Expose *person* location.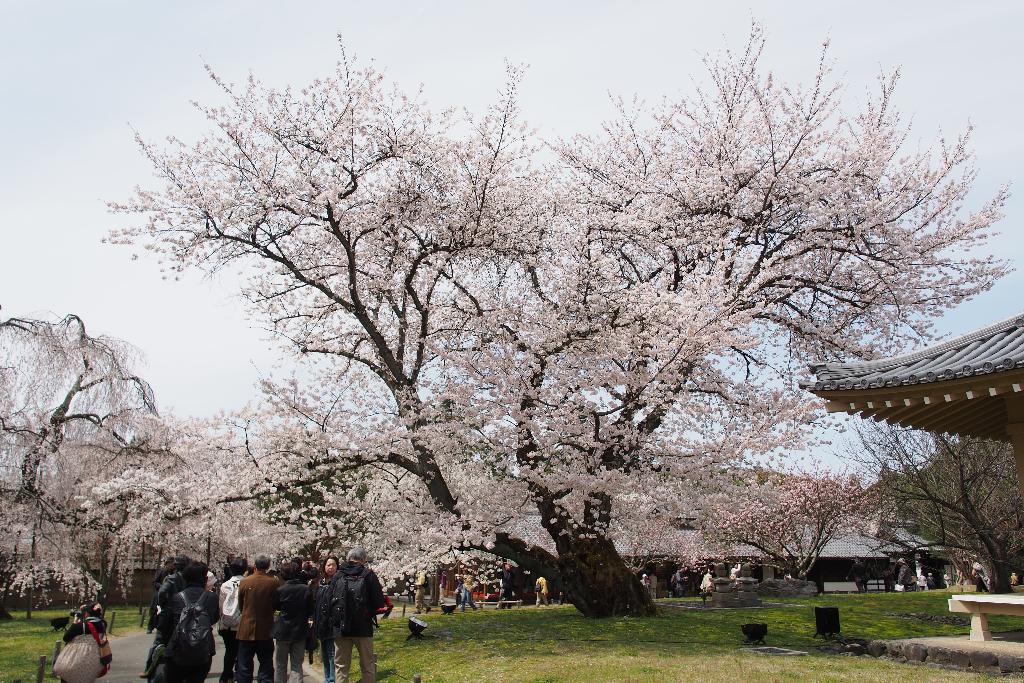
Exposed at (227, 561, 274, 676).
